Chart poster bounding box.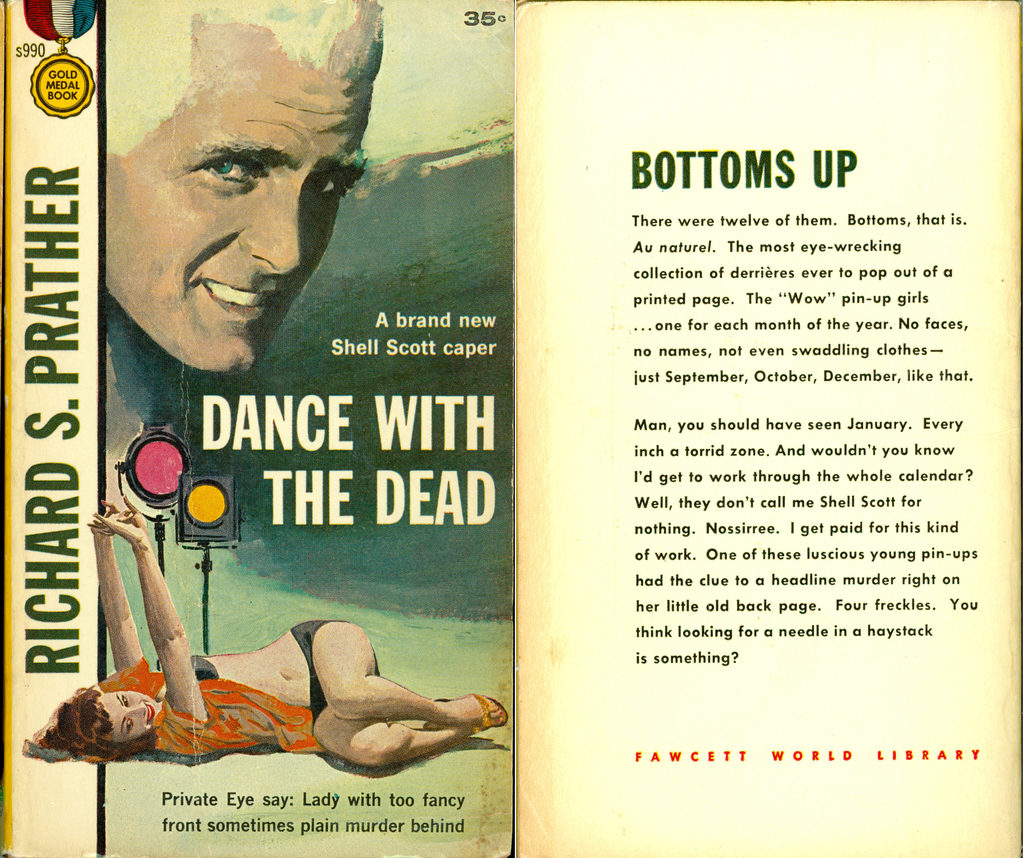
Charted: bbox=[0, 0, 1023, 857].
